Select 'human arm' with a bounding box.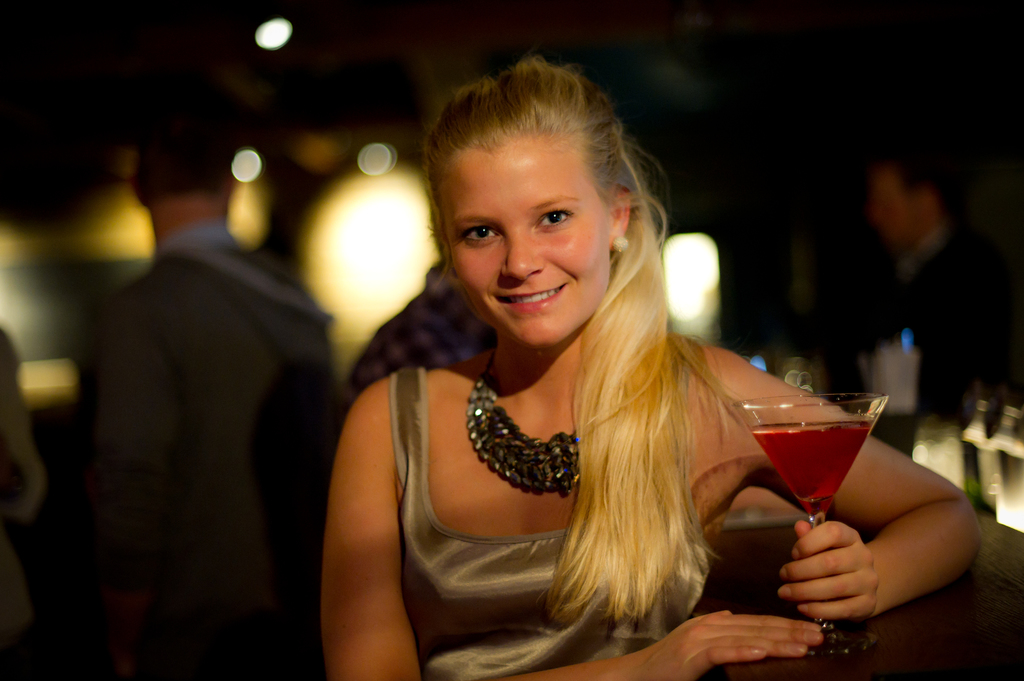
bbox(324, 378, 824, 680).
